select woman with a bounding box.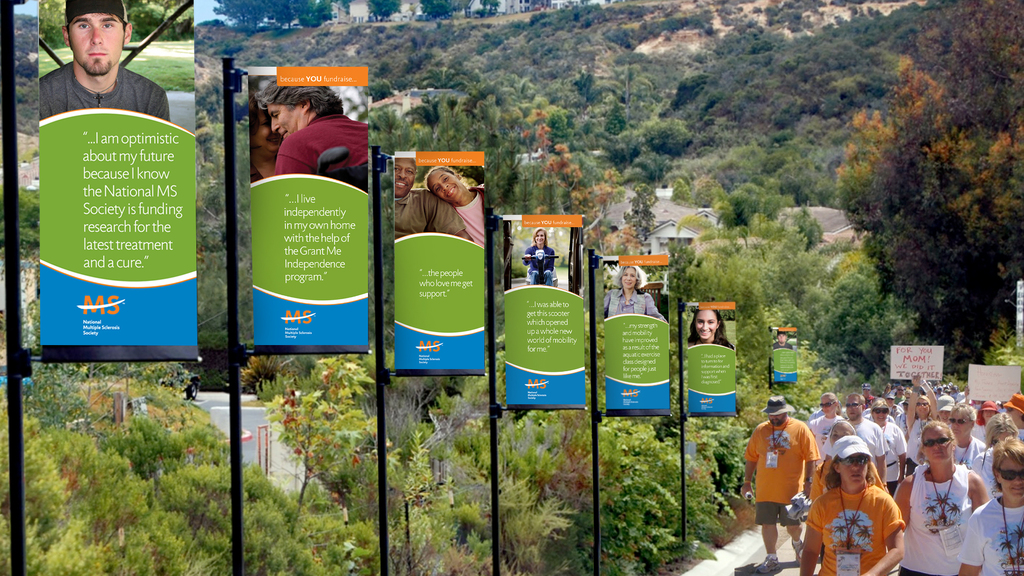
BBox(856, 394, 908, 499).
